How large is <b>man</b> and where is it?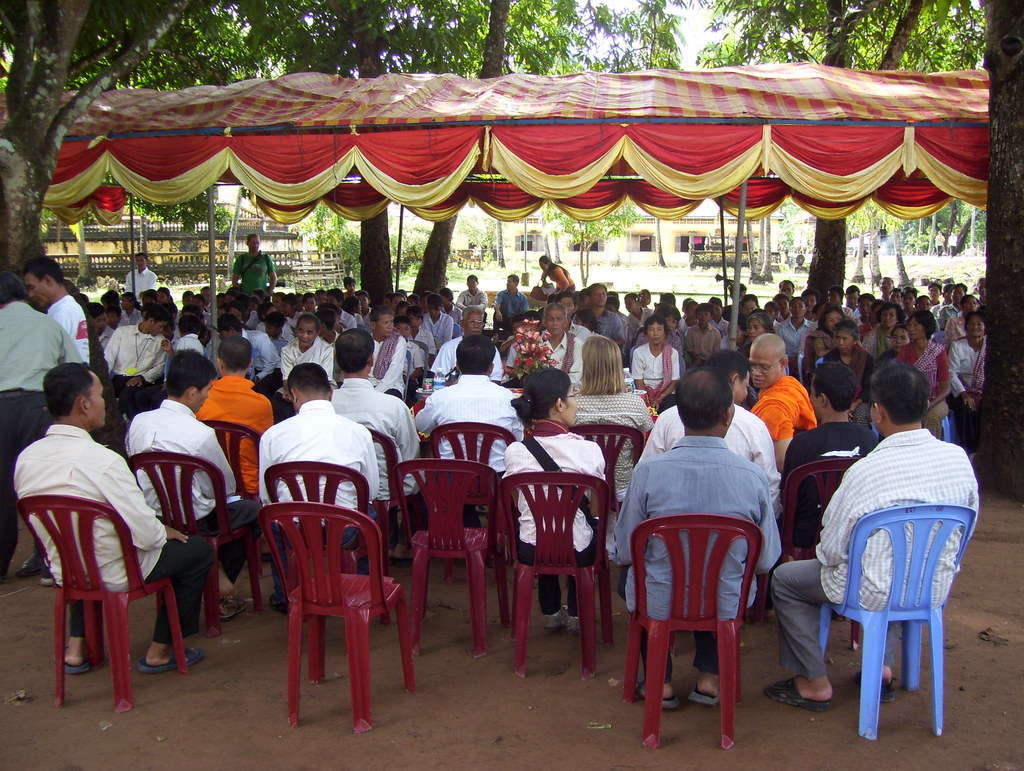
Bounding box: x1=17 y1=257 x2=92 y2=373.
